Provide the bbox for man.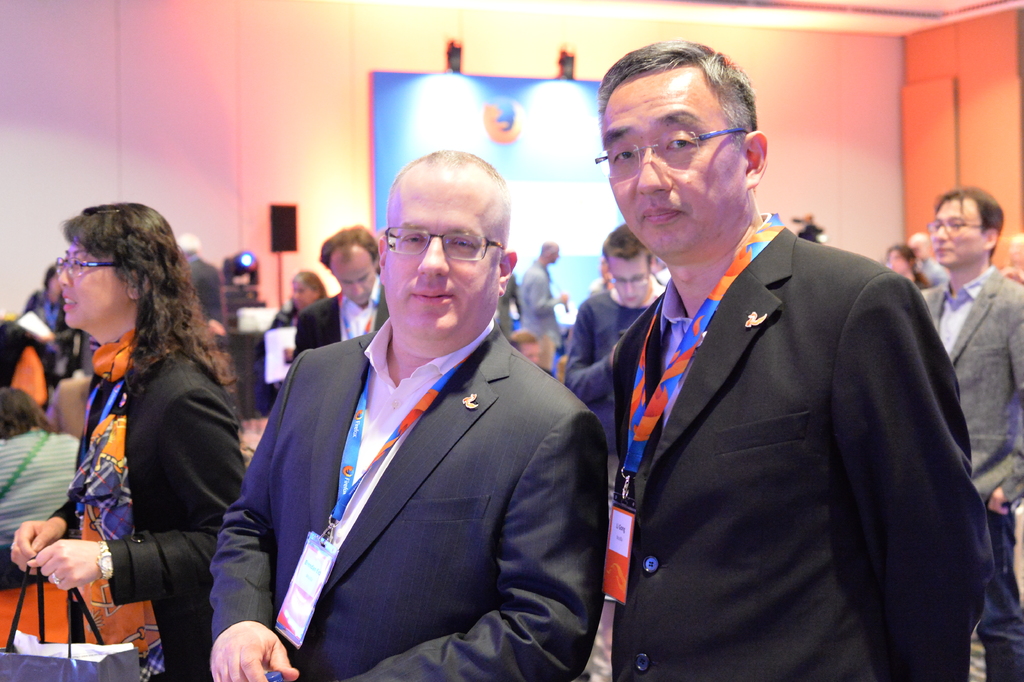
(291, 222, 380, 351).
